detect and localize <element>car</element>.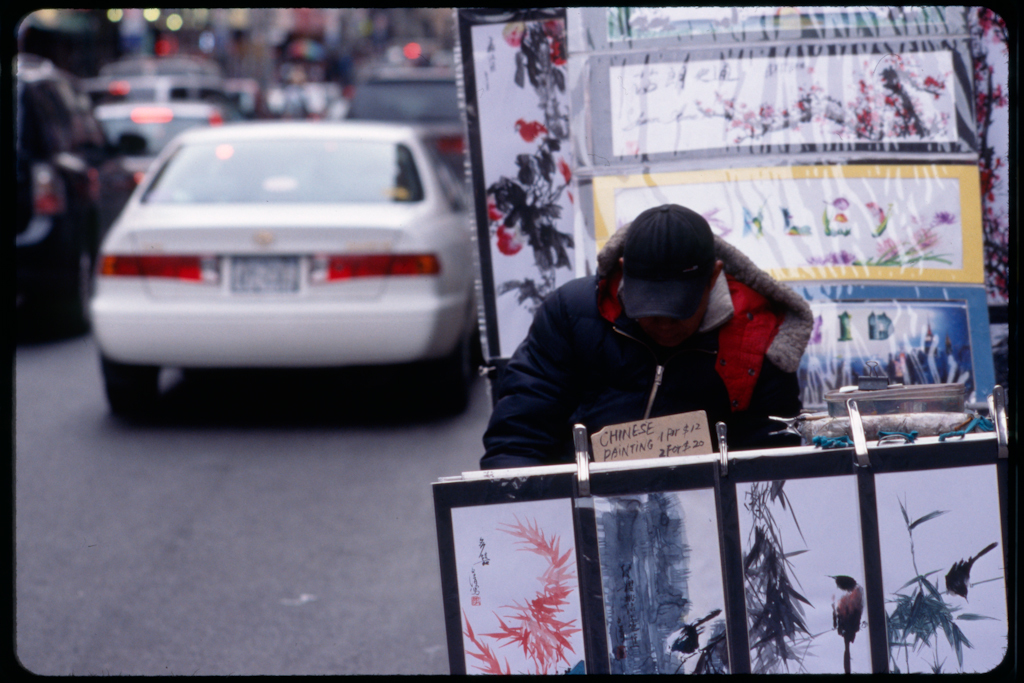
Localized at x1=337 y1=61 x2=468 y2=183.
